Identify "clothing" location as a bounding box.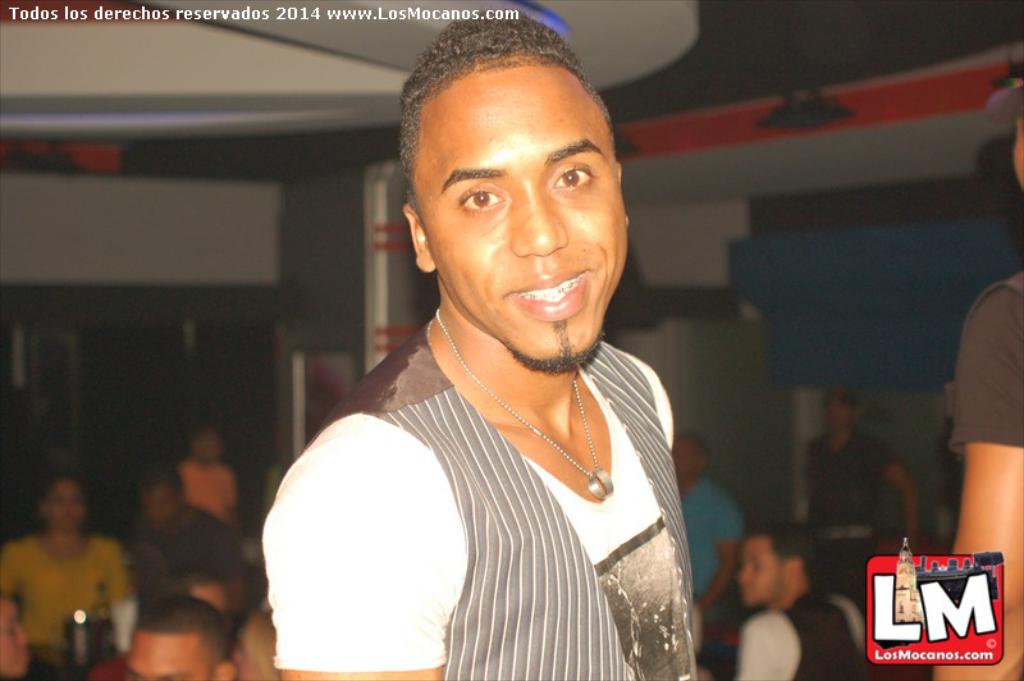
273, 284, 712, 661.
